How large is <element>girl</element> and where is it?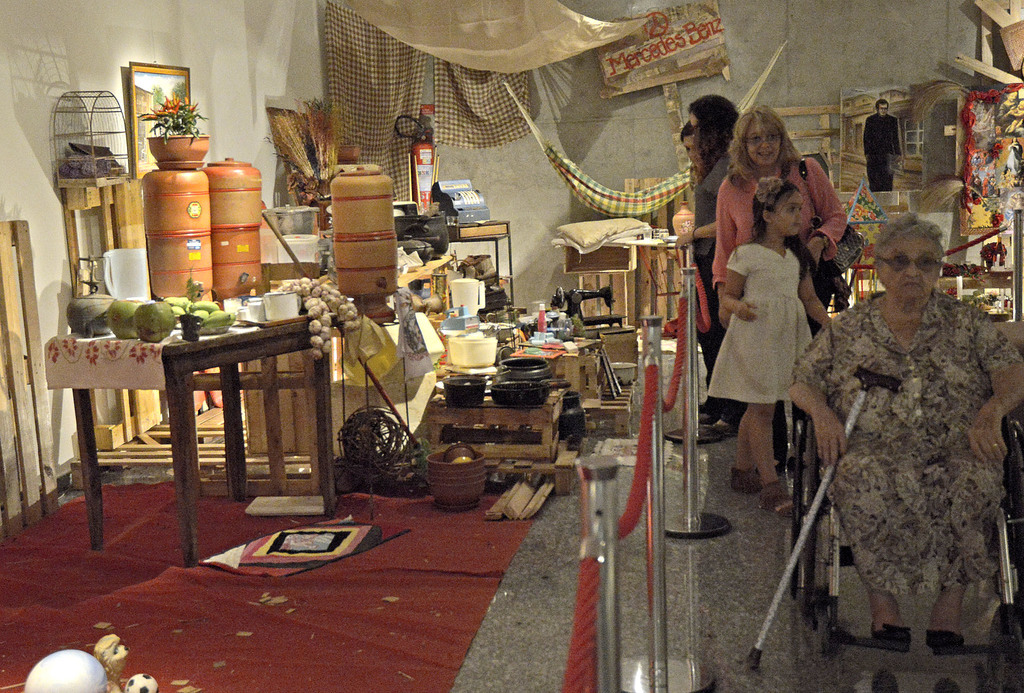
Bounding box: box=[701, 173, 841, 521].
